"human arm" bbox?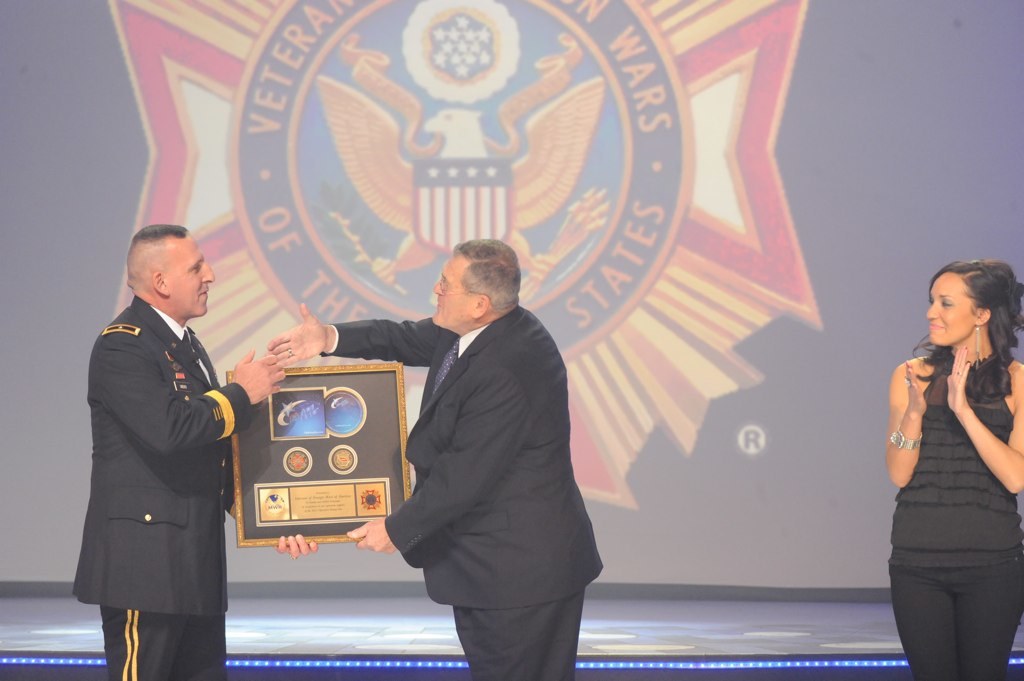
bbox=[266, 299, 337, 364]
